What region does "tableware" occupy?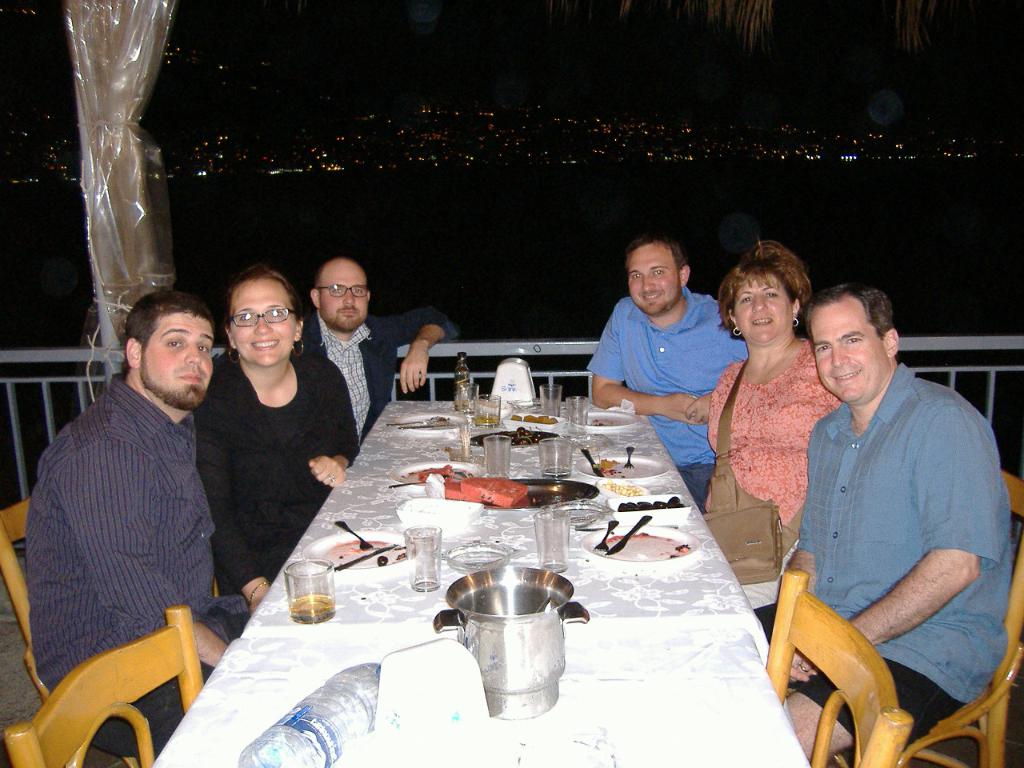
pyautogui.locateOnScreen(444, 566, 583, 702).
